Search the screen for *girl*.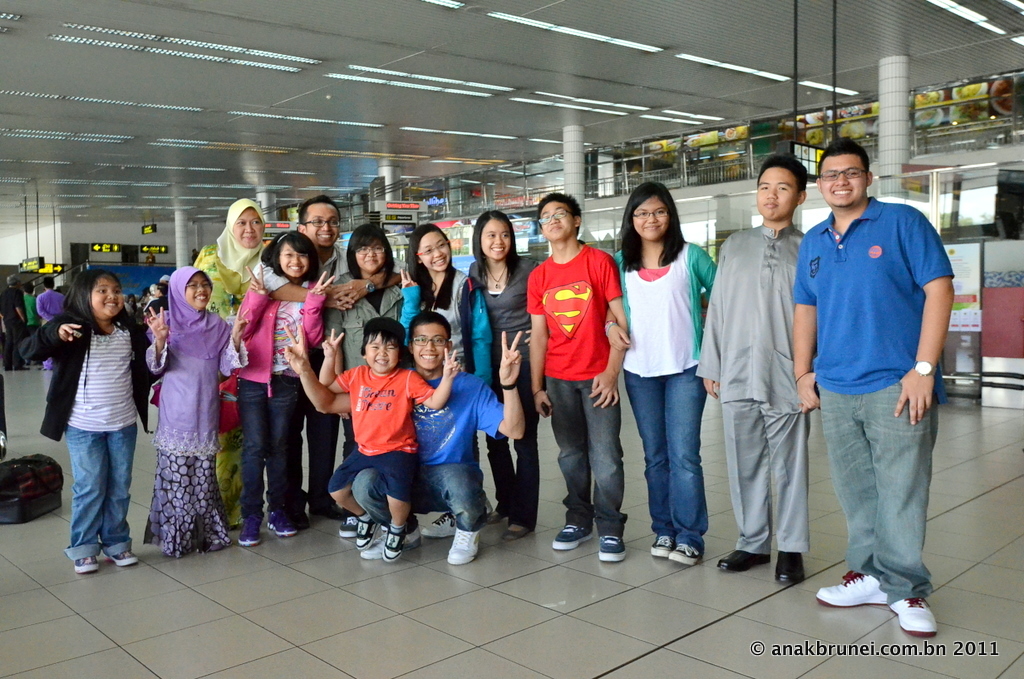
Found at BBox(466, 210, 544, 538).
